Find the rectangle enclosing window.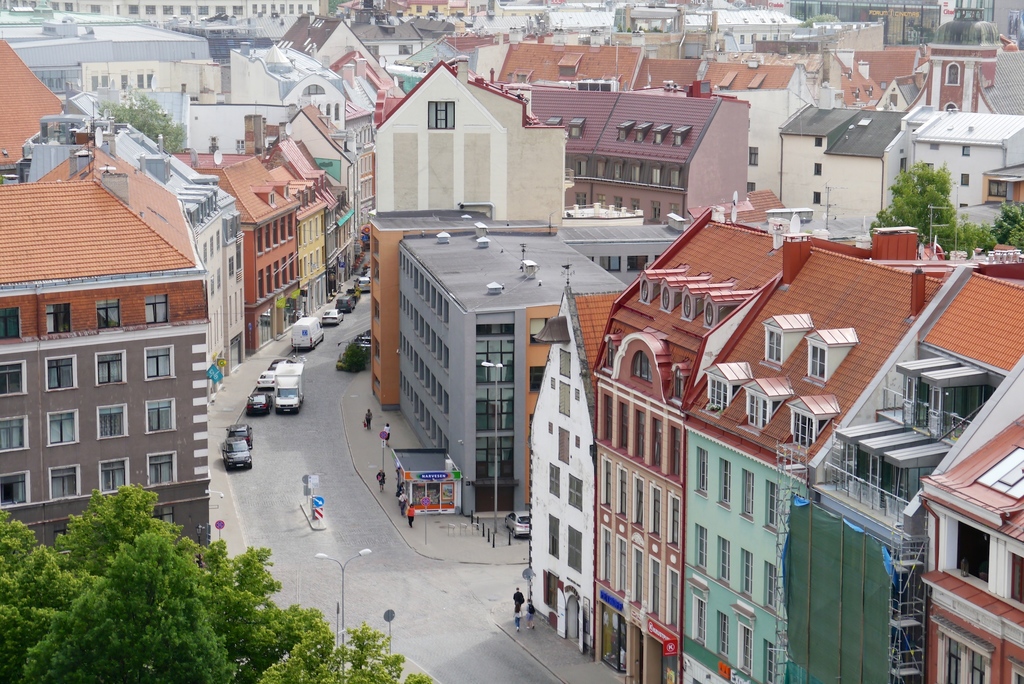
[682,598,705,641].
